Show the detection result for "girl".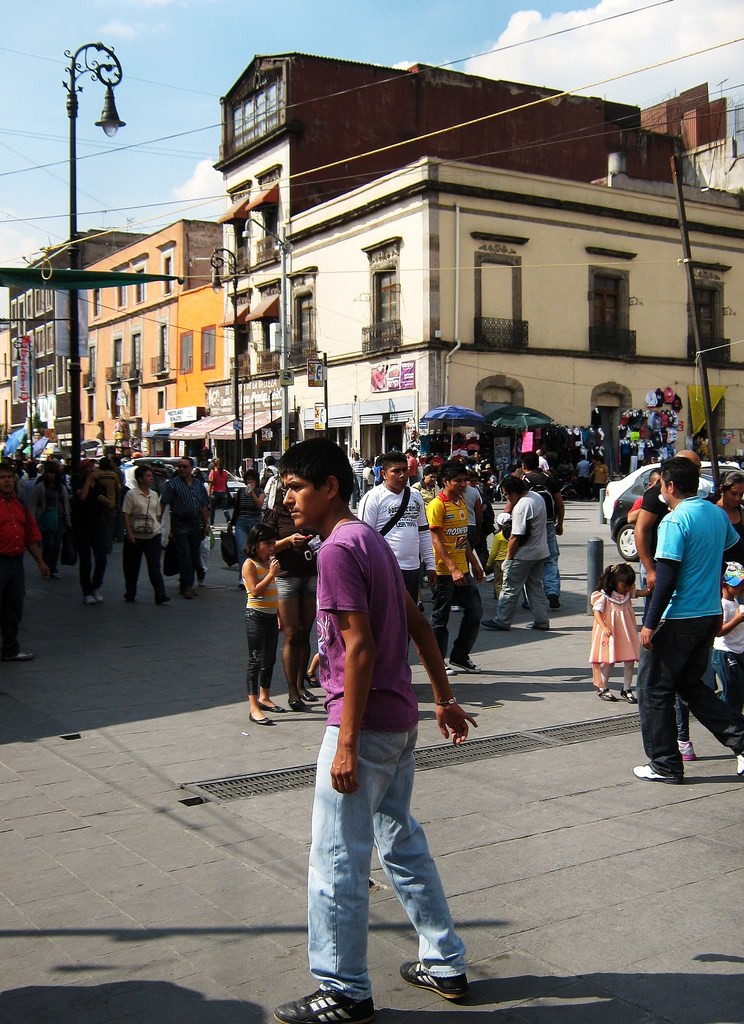
box(244, 529, 288, 724).
